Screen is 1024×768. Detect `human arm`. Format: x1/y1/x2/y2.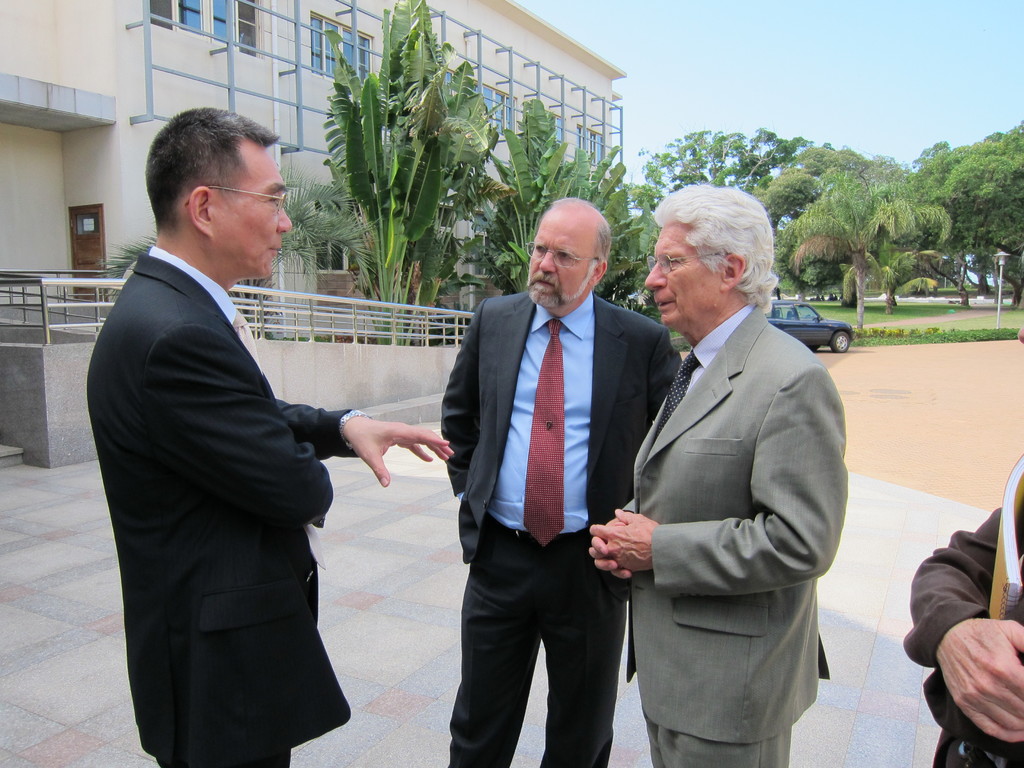
139/337/333/534.
